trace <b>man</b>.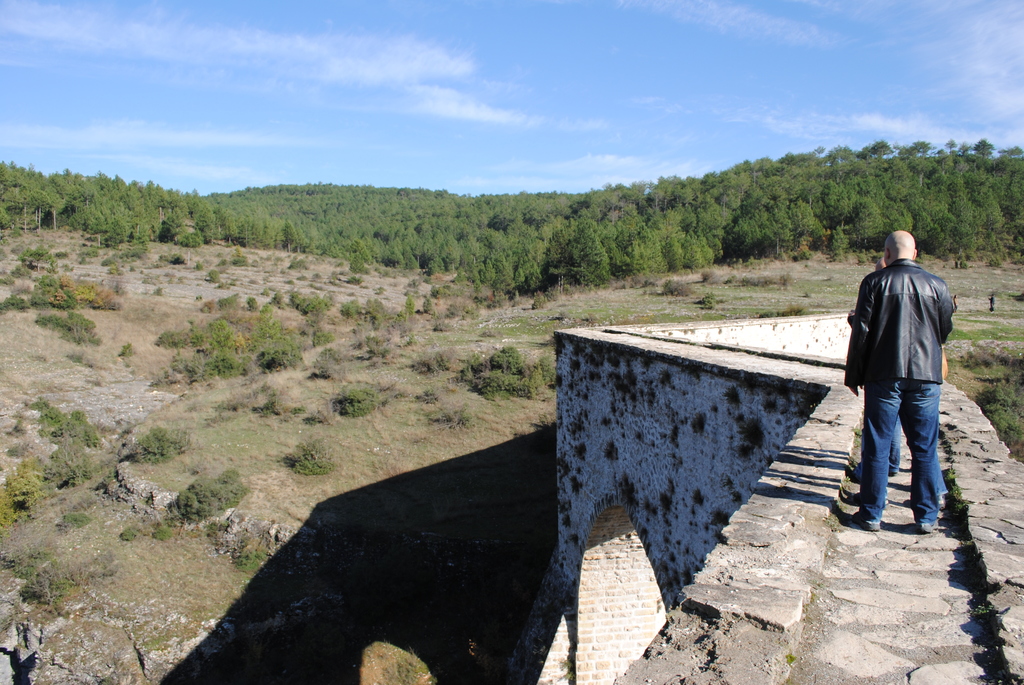
Traced to select_region(848, 225, 962, 546).
